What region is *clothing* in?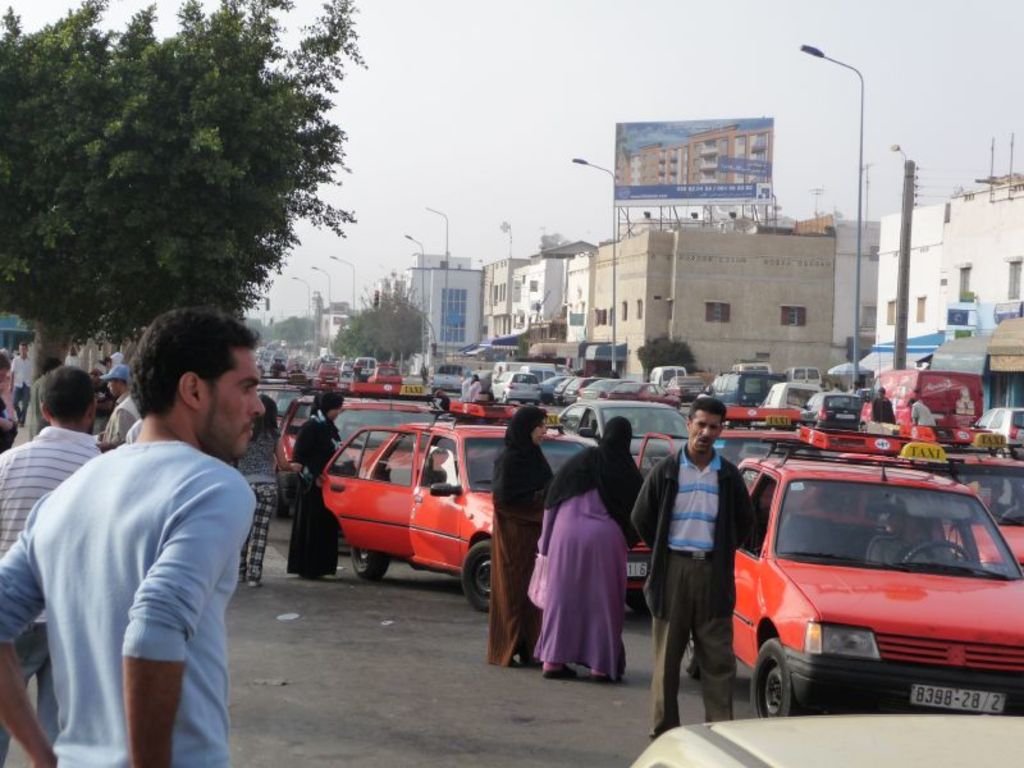
<bbox>648, 445, 755, 744</bbox>.
